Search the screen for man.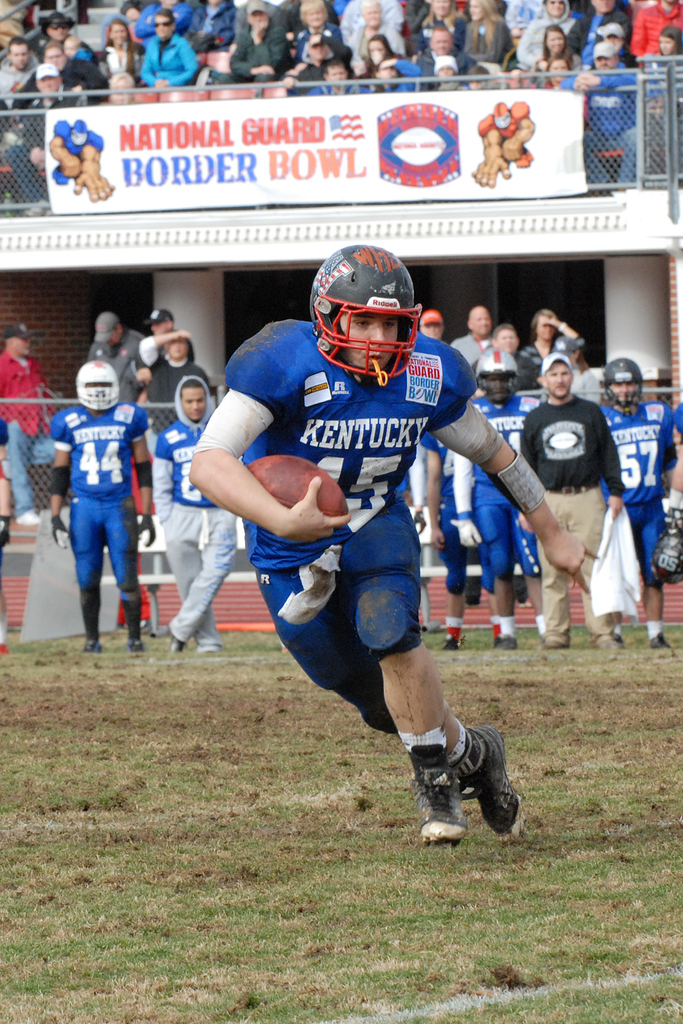
Found at pyautogui.locateOnScreen(416, 308, 446, 508).
